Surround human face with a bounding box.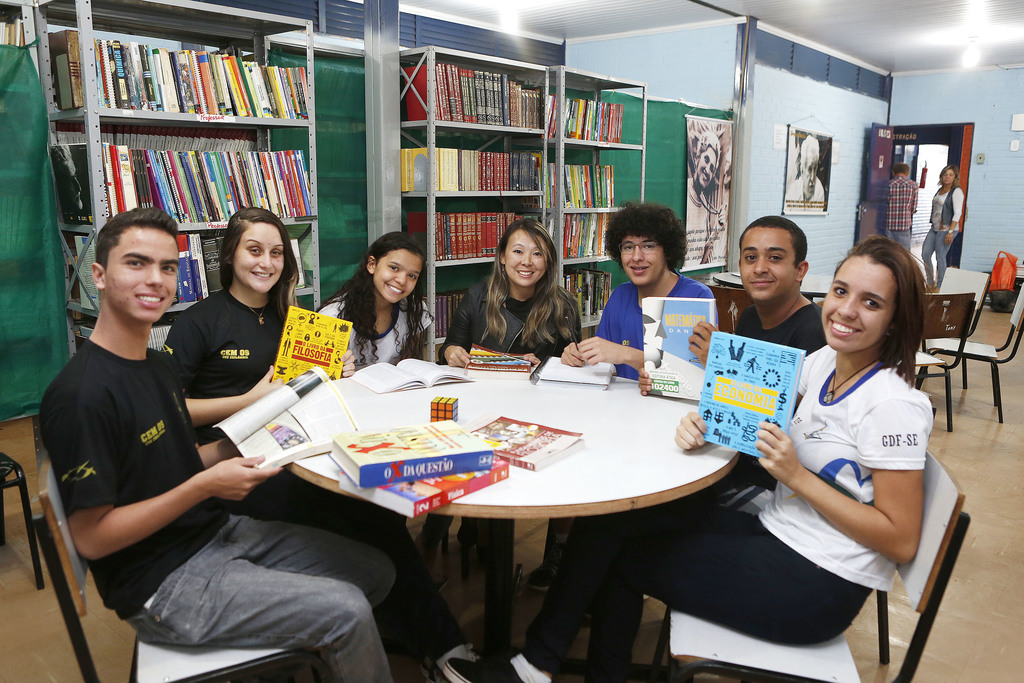
<region>620, 238, 661, 287</region>.
